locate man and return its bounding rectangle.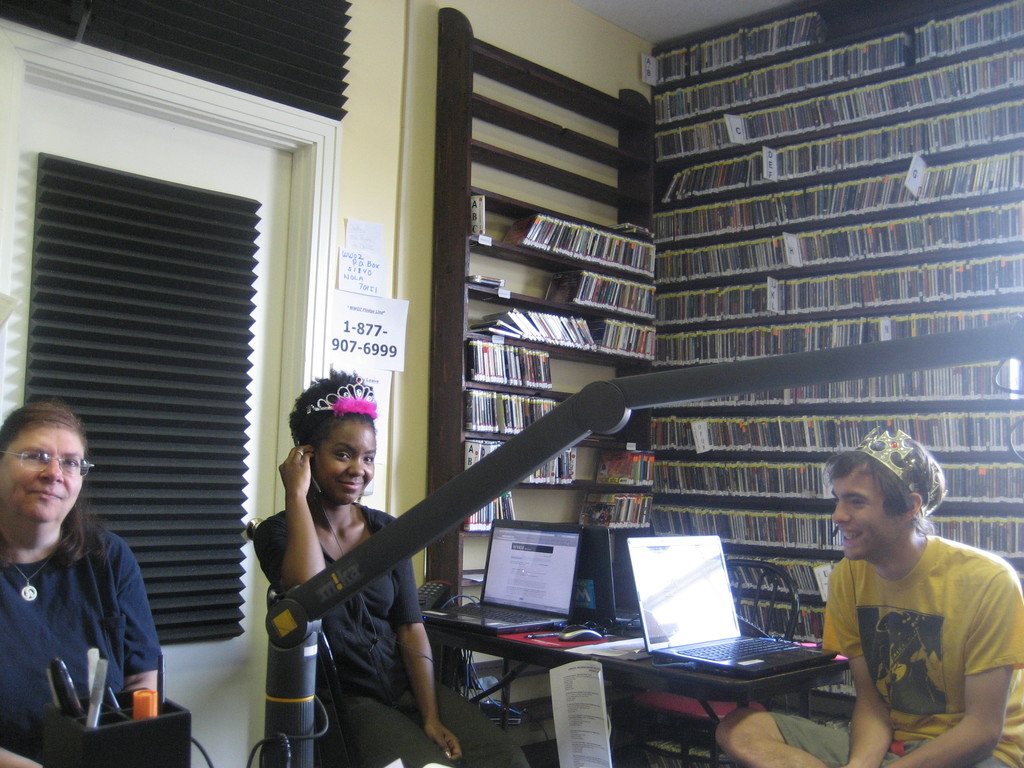
box(230, 372, 481, 749).
